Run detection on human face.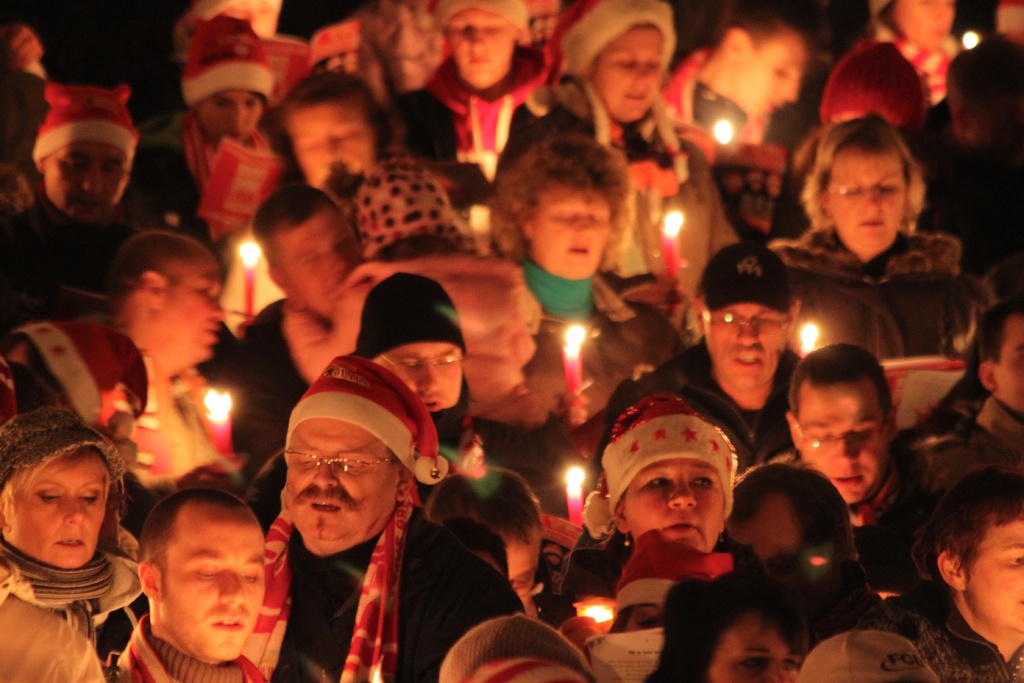
Result: l=198, t=89, r=268, b=150.
